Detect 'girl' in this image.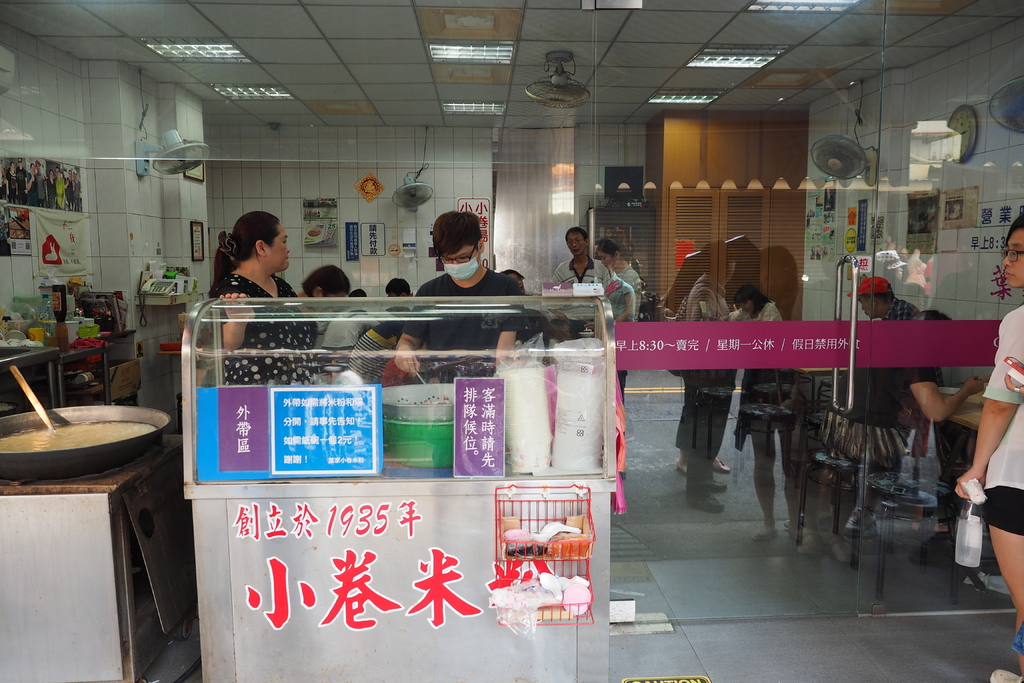
Detection: region(726, 288, 806, 544).
